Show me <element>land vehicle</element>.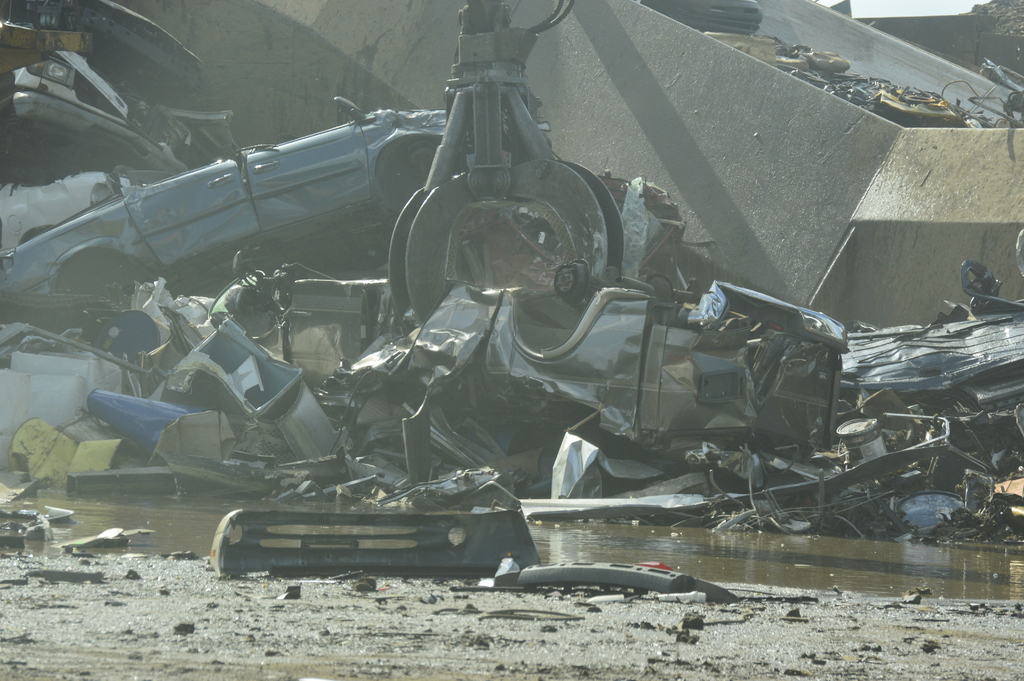
<element>land vehicle</element> is here: x1=2, y1=99, x2=467, y2=300.
